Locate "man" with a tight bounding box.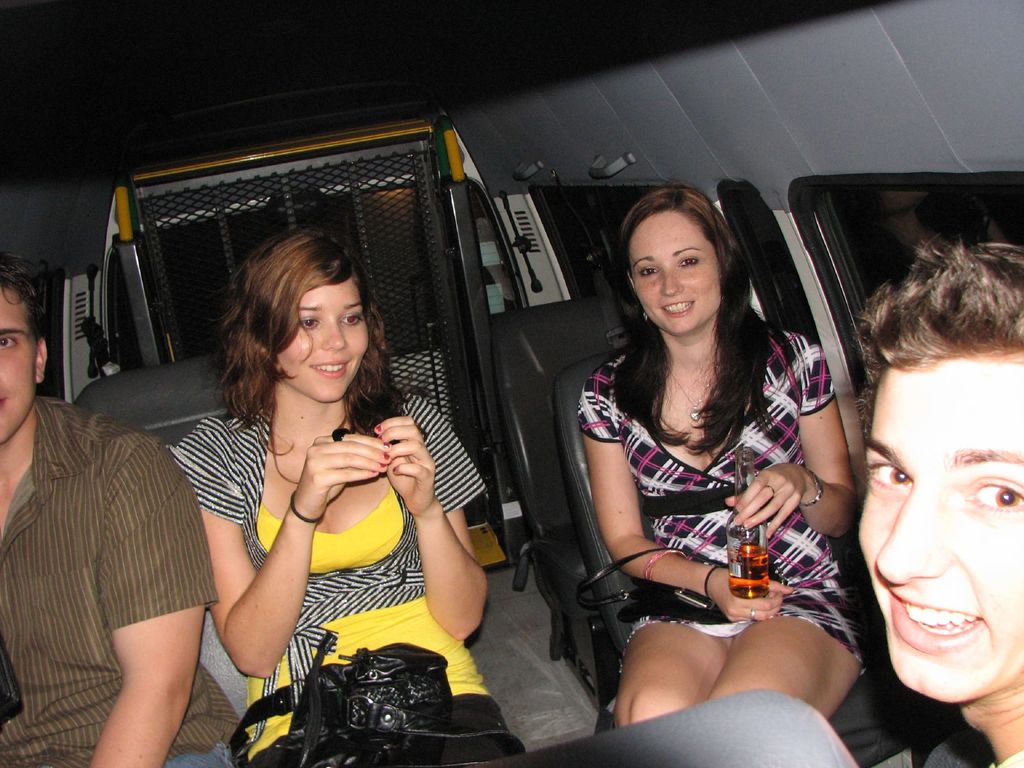
857 238 1023 767.
